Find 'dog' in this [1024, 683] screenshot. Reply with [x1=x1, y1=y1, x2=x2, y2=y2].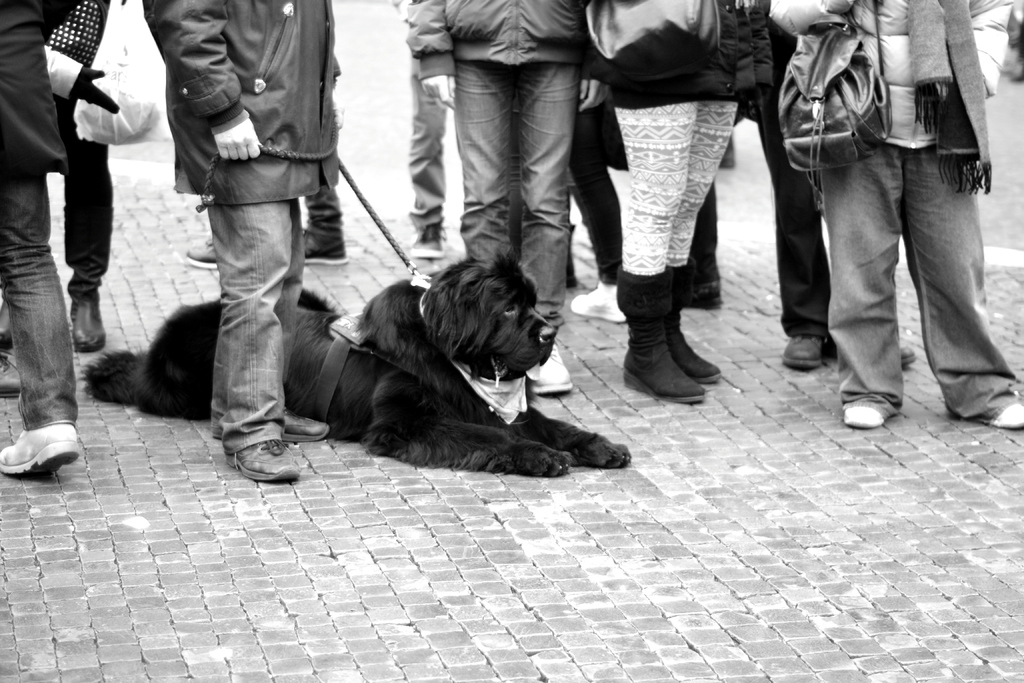
[x1=77, y1=248, x2=630, y2=477].
